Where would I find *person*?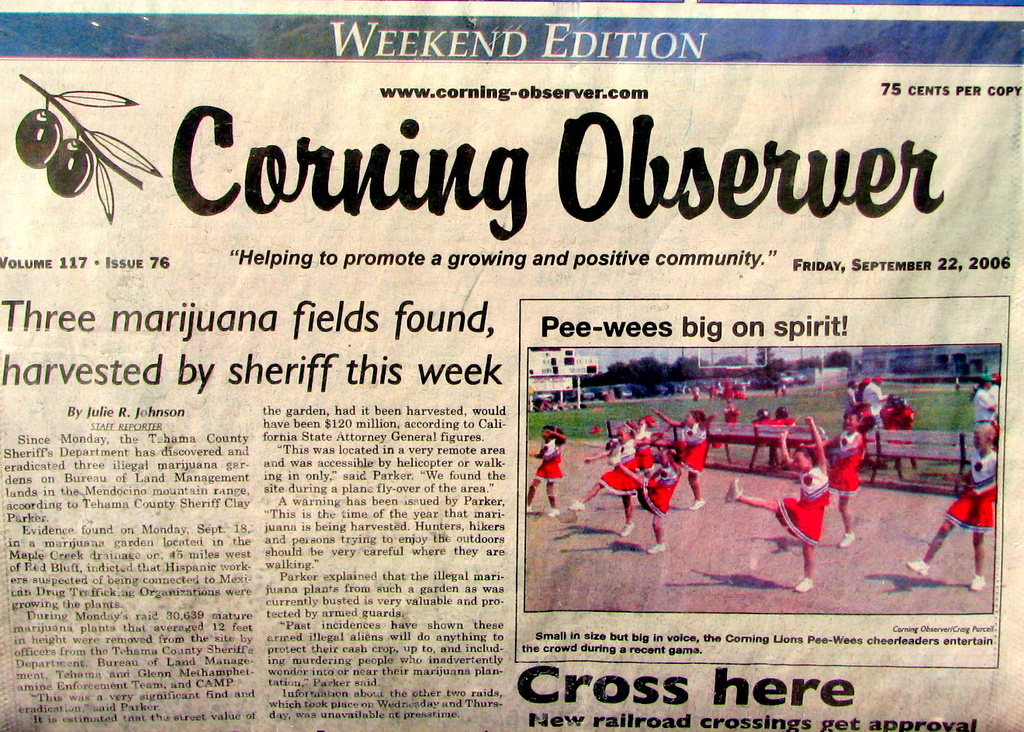
At <region>611, 411, 650, 503</region>.
